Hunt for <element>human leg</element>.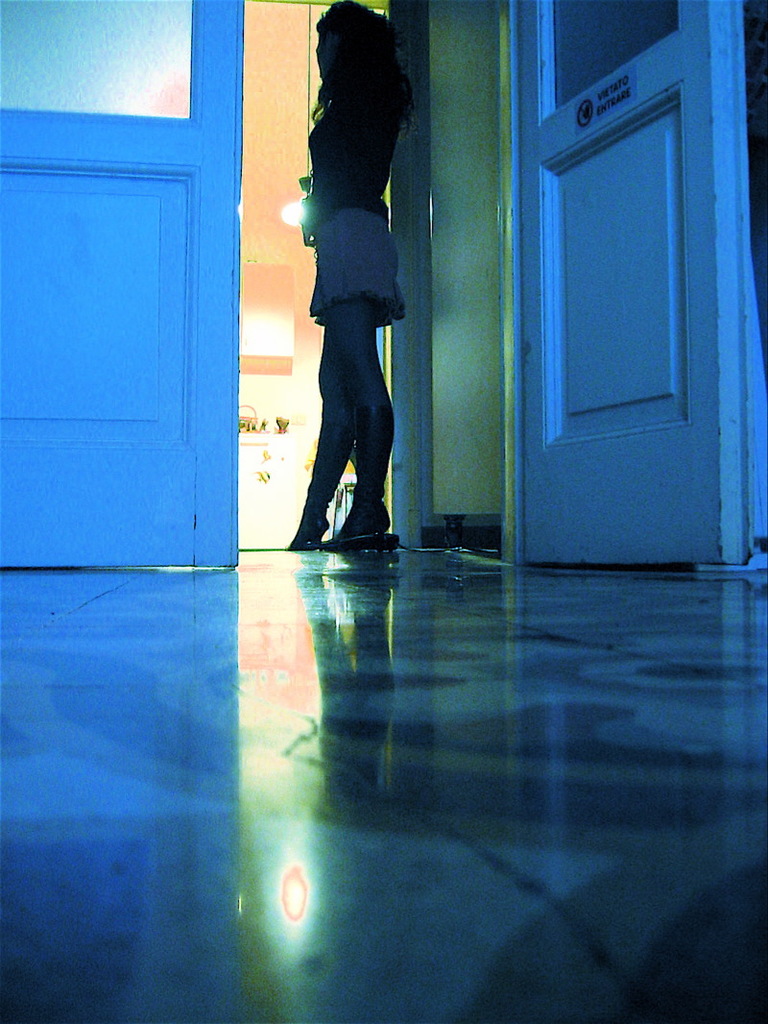
Hunted down at crop(286, 320, 351, 549).
